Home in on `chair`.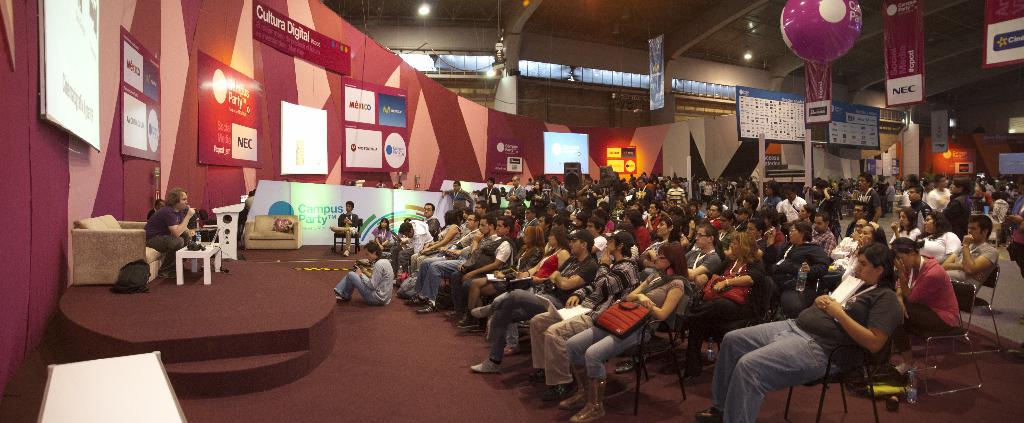
Homed in at (left=780, top=346, right=884, bottom=422).
